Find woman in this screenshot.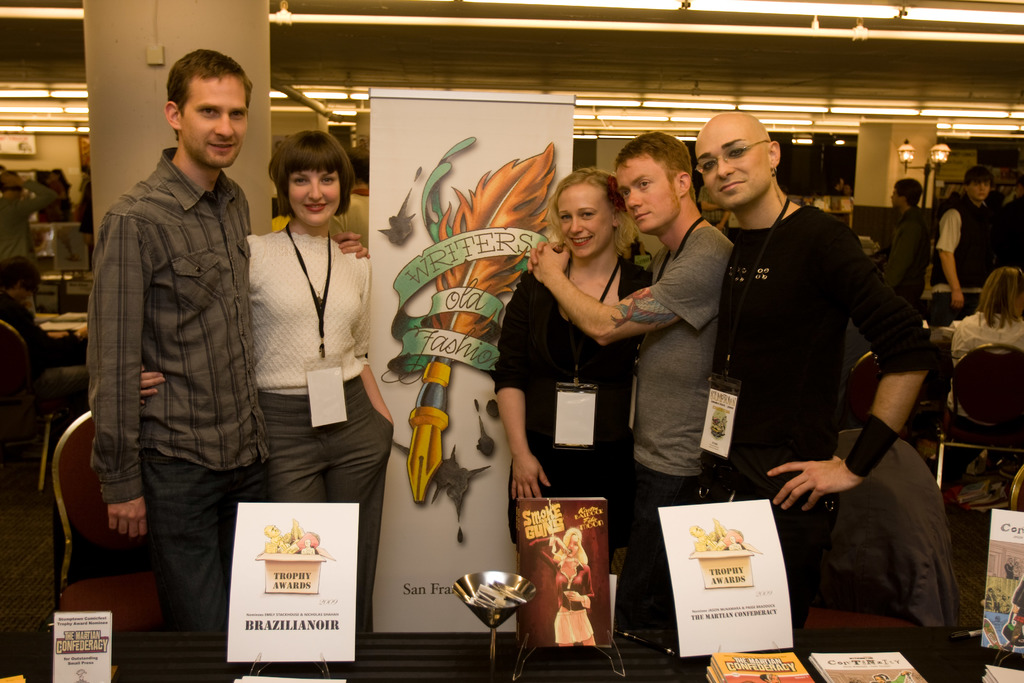
The bounding box for woman is (left=136, top=129, right=401, bottom=664).
